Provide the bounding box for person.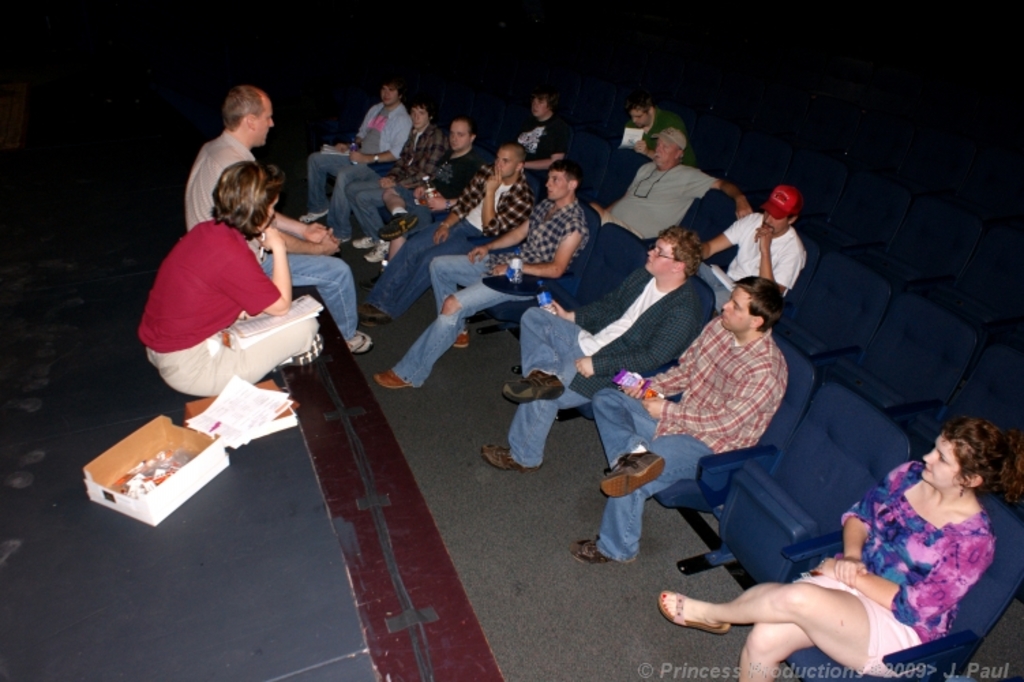
507/95/574/179.
